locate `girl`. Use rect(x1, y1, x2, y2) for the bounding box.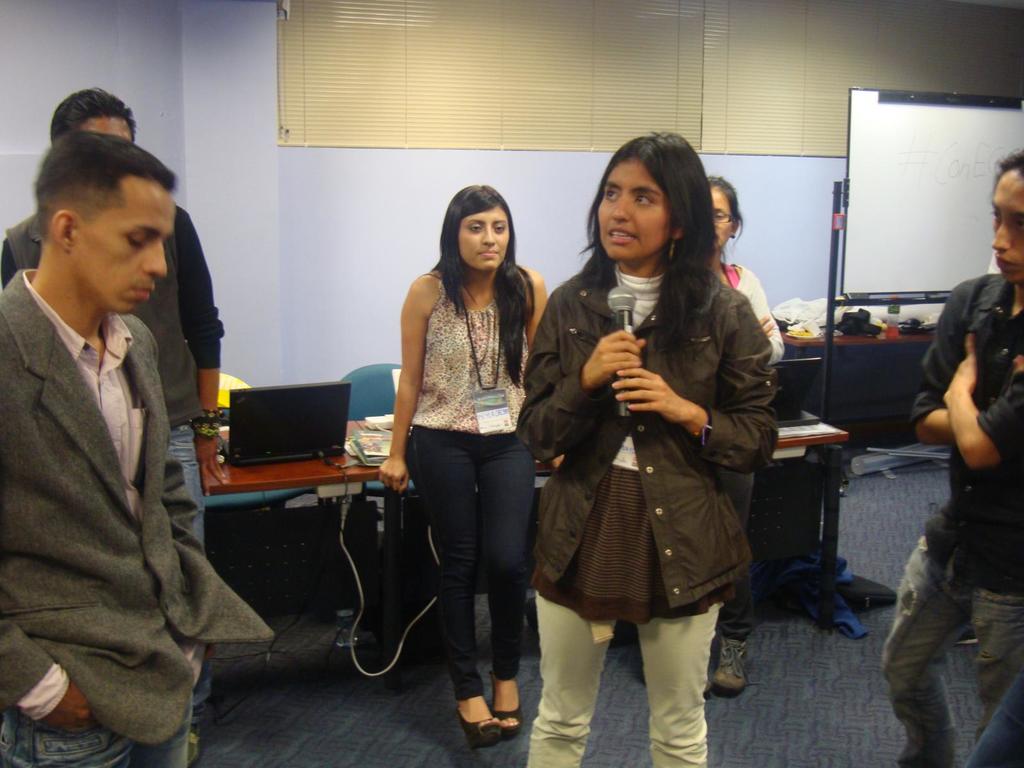
rect(515, 129, 769, 767).
